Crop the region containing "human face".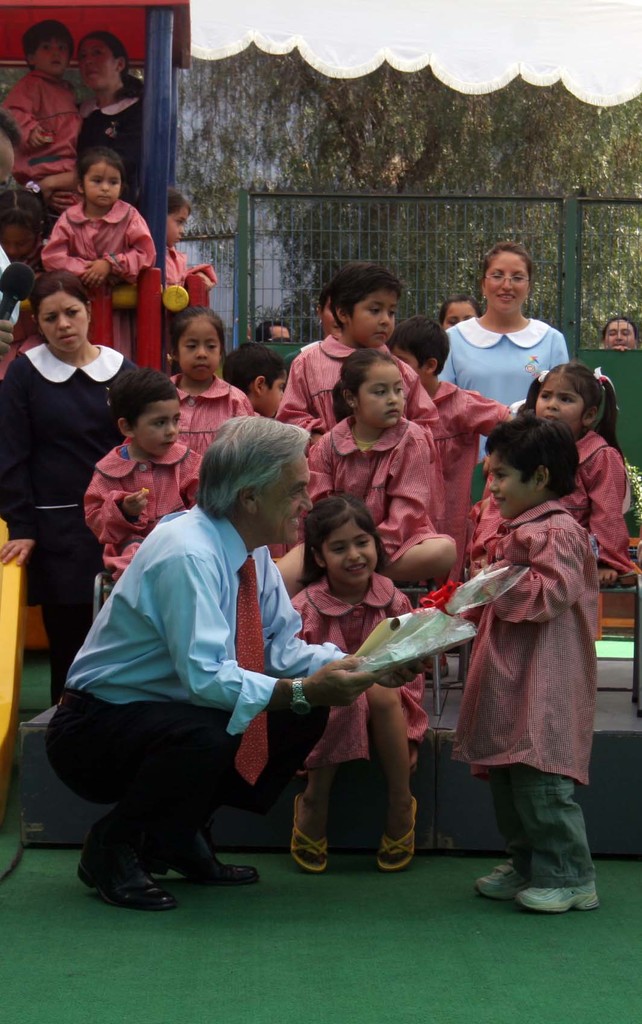
Crop region: <bbox>79, 38, 113, 95</bbox>.
